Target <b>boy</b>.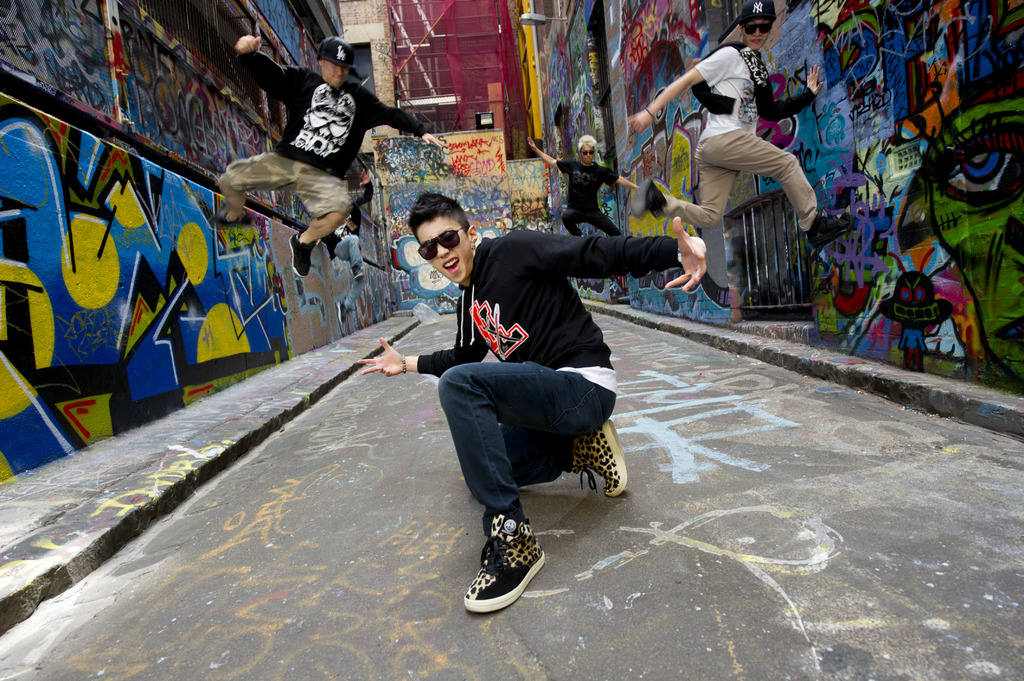
Target region: [x1=324, y1=161, x2=373, y2=327].
